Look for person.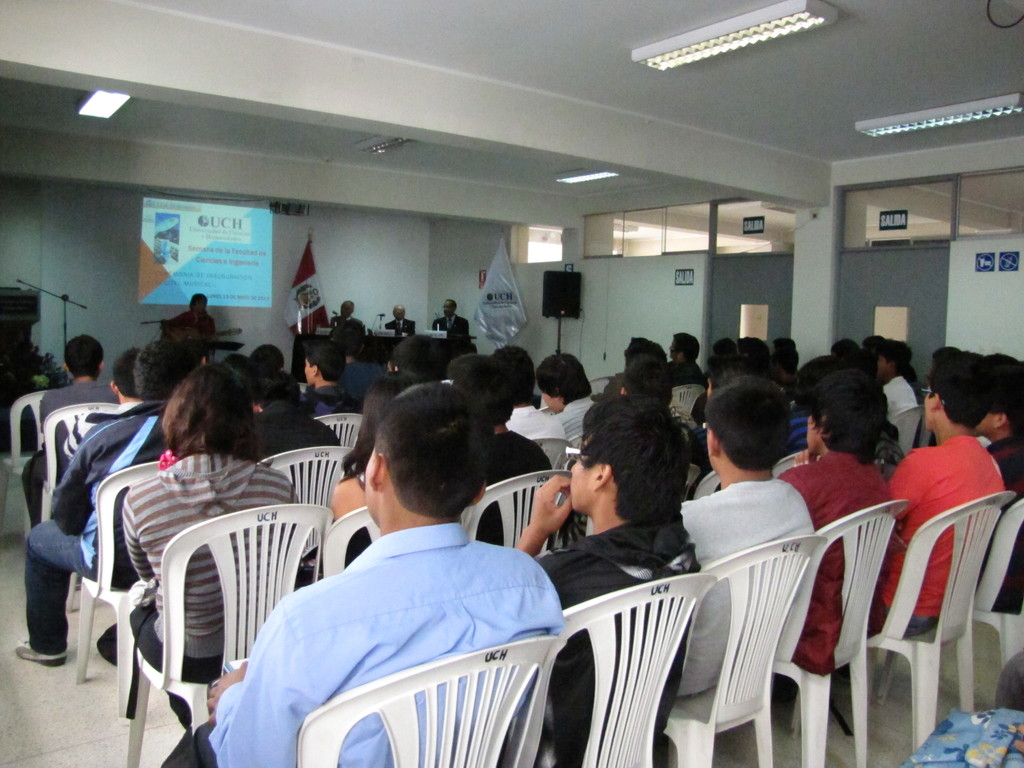
Found: bbox=(165, 300, 219, 349).
